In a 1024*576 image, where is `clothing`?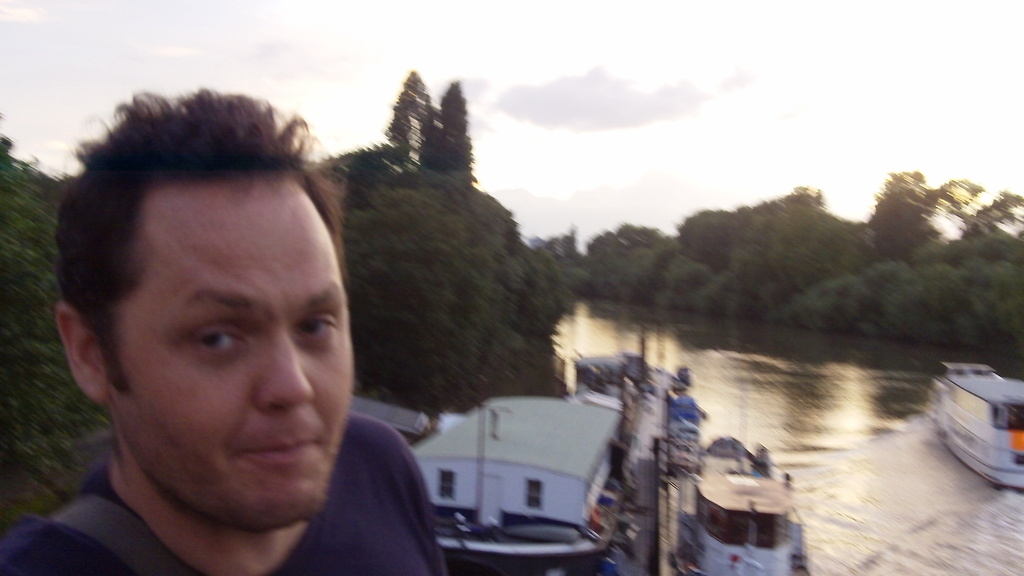
(0, 414, 445, 575).
